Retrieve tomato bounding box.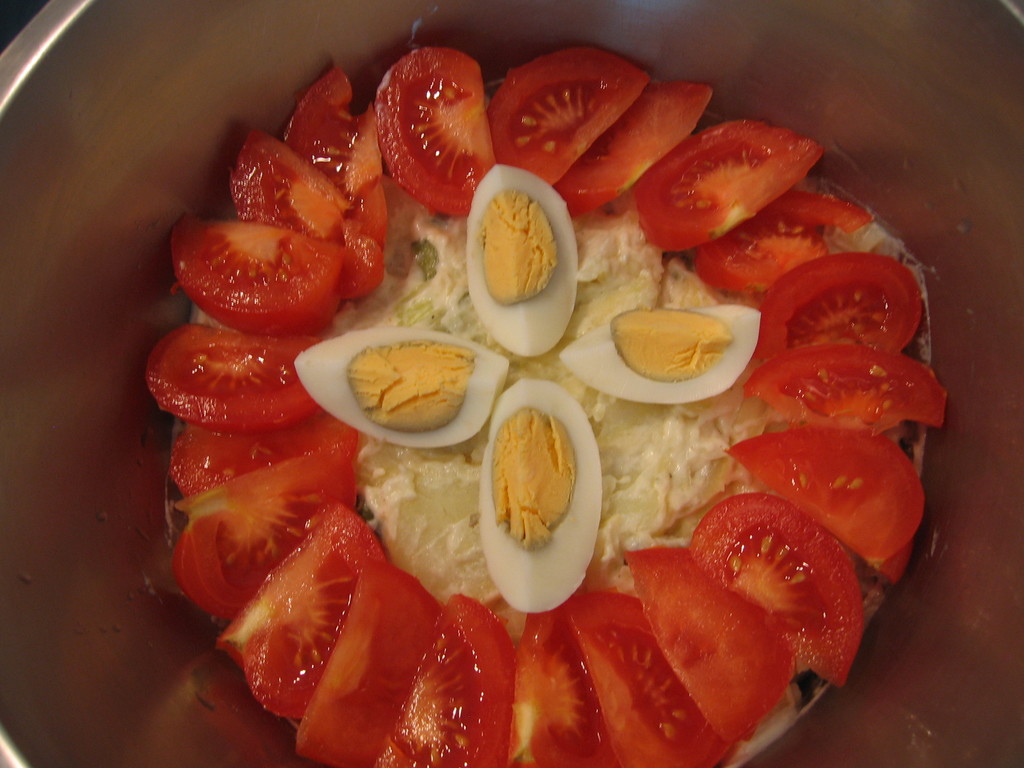
Bounding box: [x1=146, y1=321, x2=327, y2=433].
